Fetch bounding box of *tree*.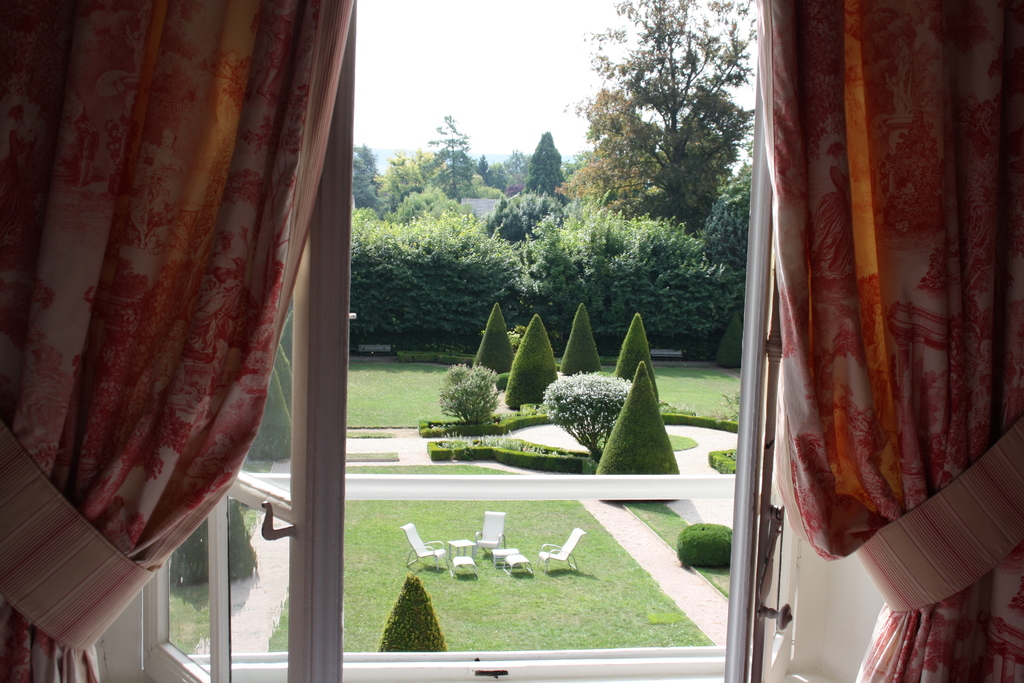
Bbox: pyautogui.locateOnScreen(555, 0, 758, 233).
